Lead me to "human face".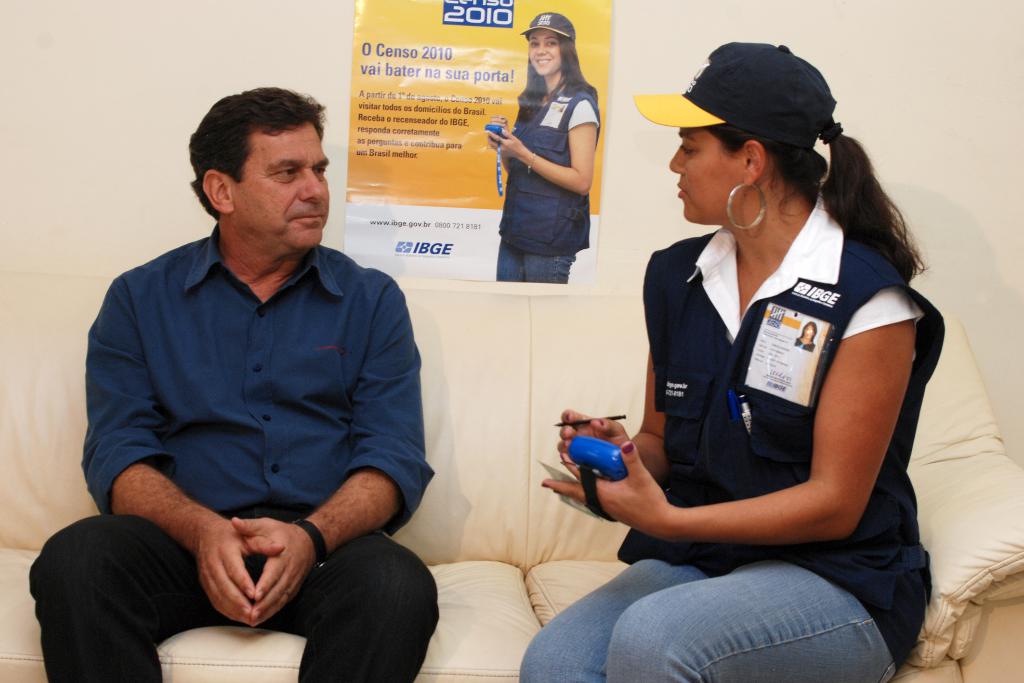
Lead to pyautogui.locateOnScreen(668, 133, 739, 224).
